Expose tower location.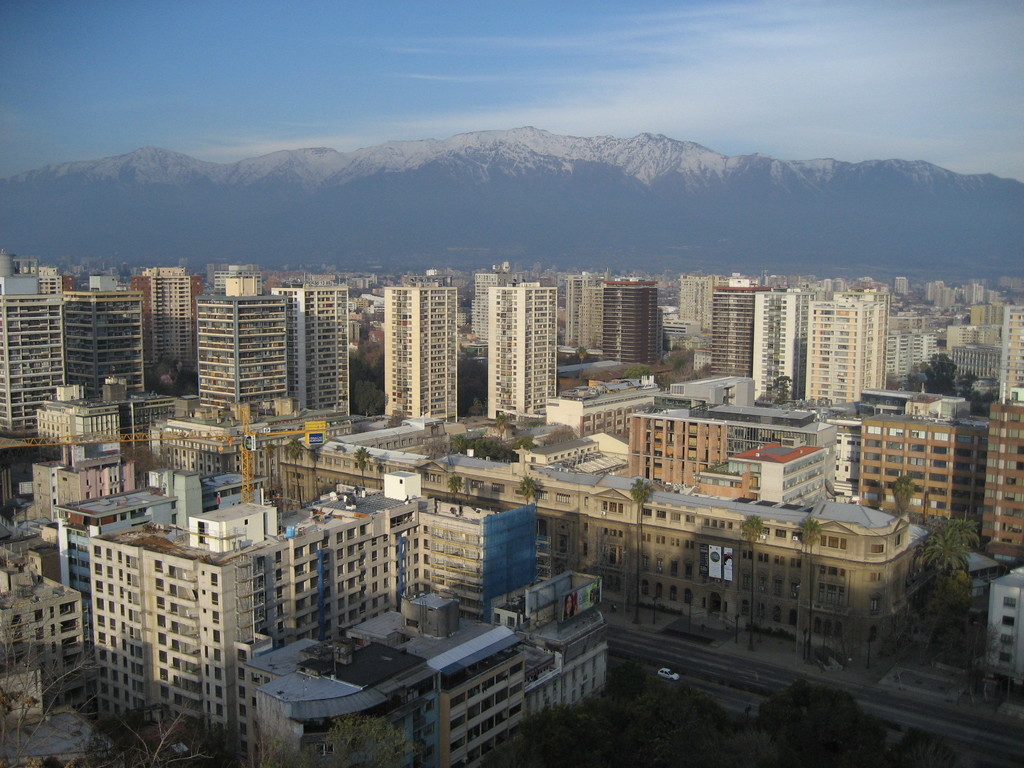
Exposed at Rect(386, 282, 467, 422).
